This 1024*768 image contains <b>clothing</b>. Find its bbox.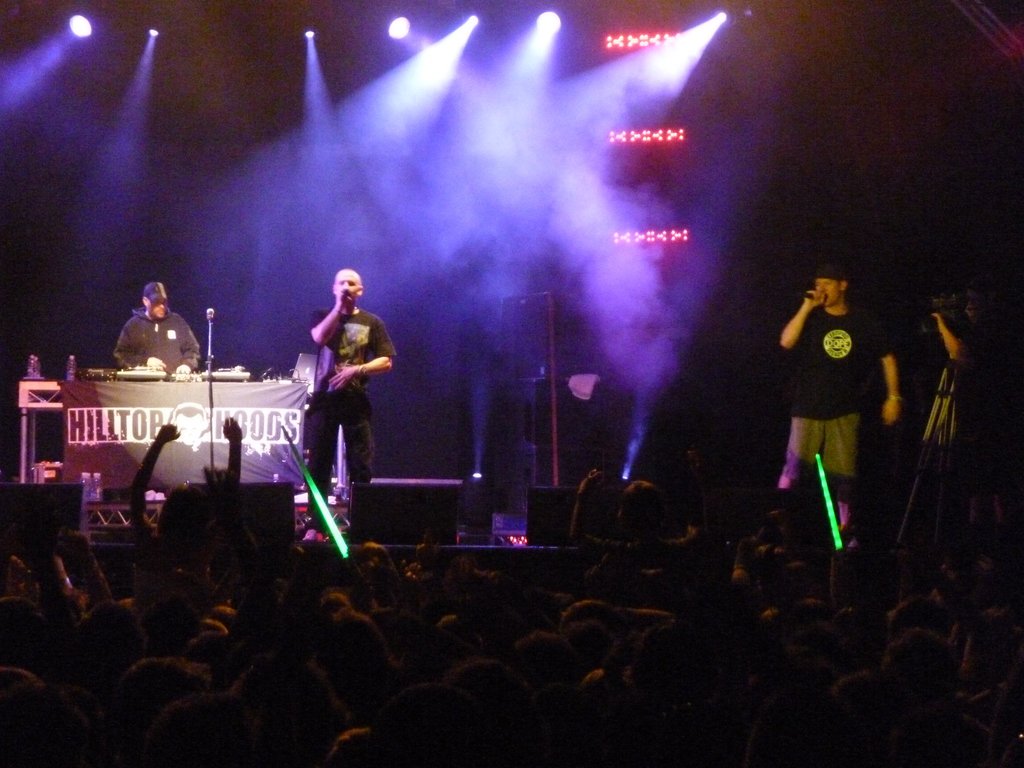
[303, 302, 394, 515].
